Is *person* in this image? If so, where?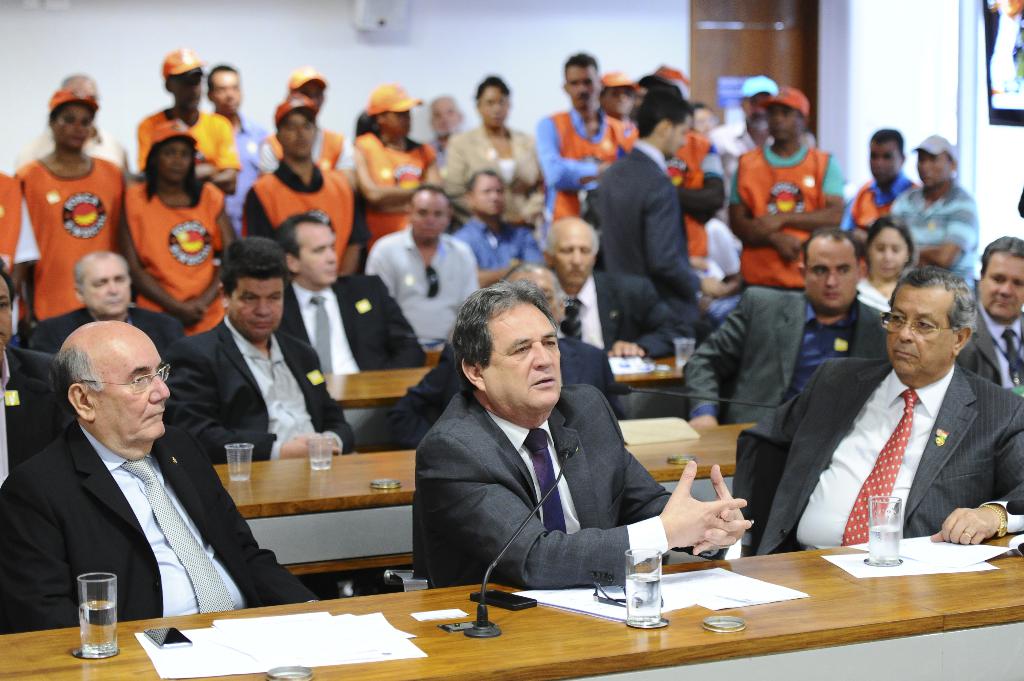
Yes, at rect(372, 188, 476, 349).
